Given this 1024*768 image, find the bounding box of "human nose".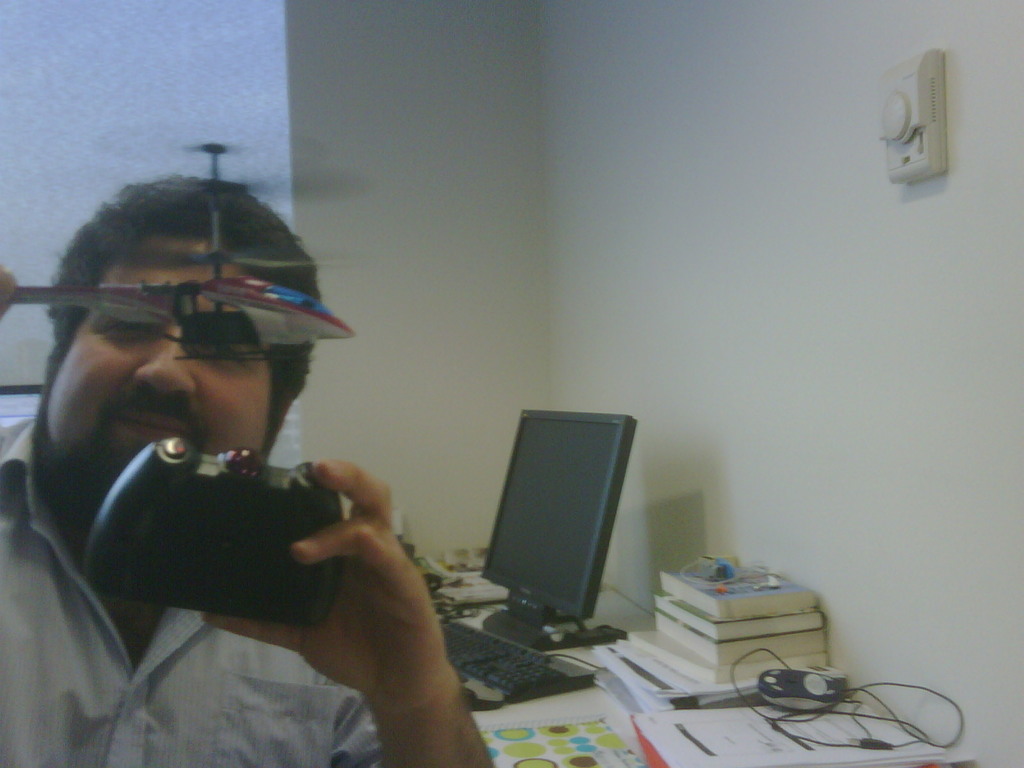
detection(132, 330, 195, 397).
